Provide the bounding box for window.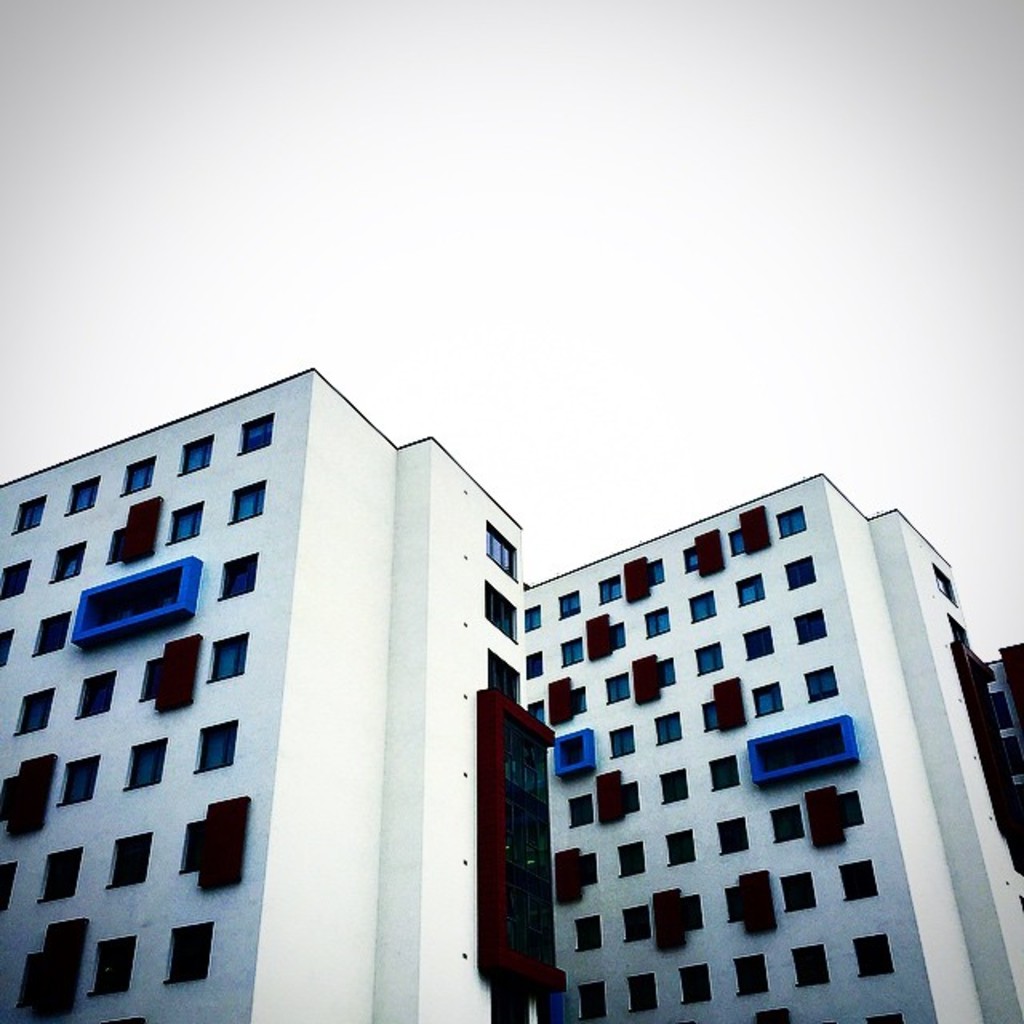
Rect(789, 603, 829, 646).
